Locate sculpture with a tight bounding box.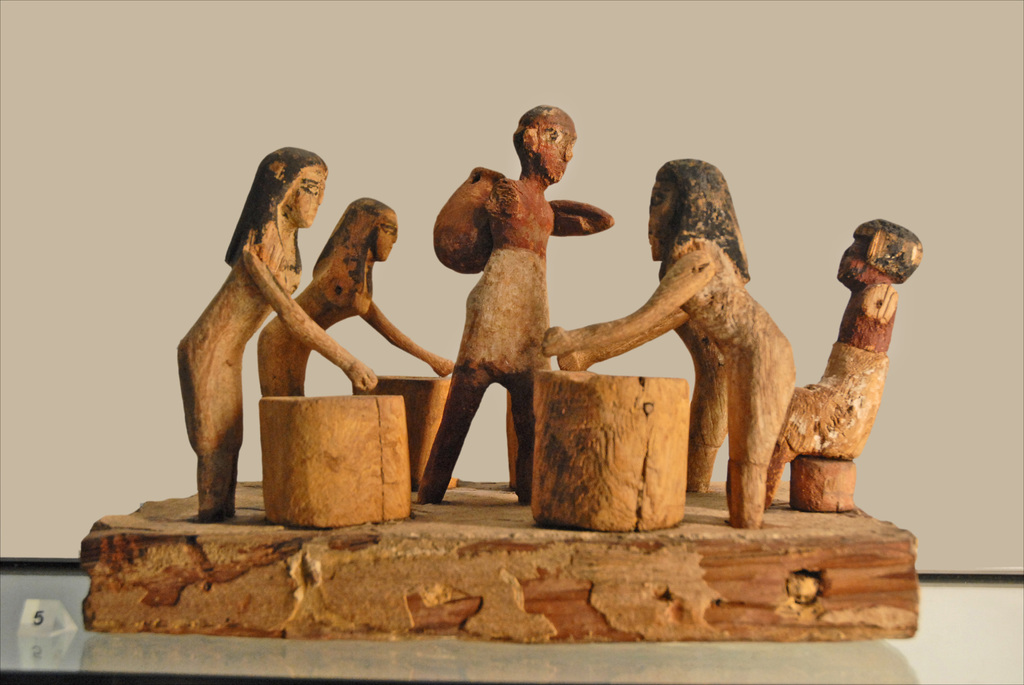
x1=167 y1=146 x2=371 y2=514.
